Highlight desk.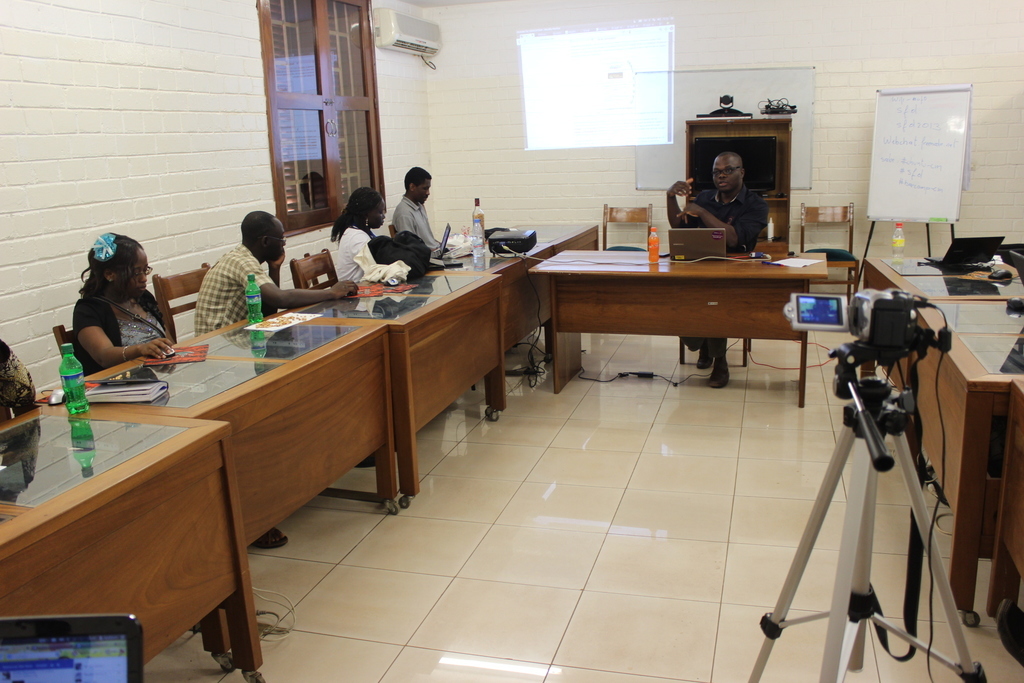
Highlighted region: (0, 395, 269, 682).
